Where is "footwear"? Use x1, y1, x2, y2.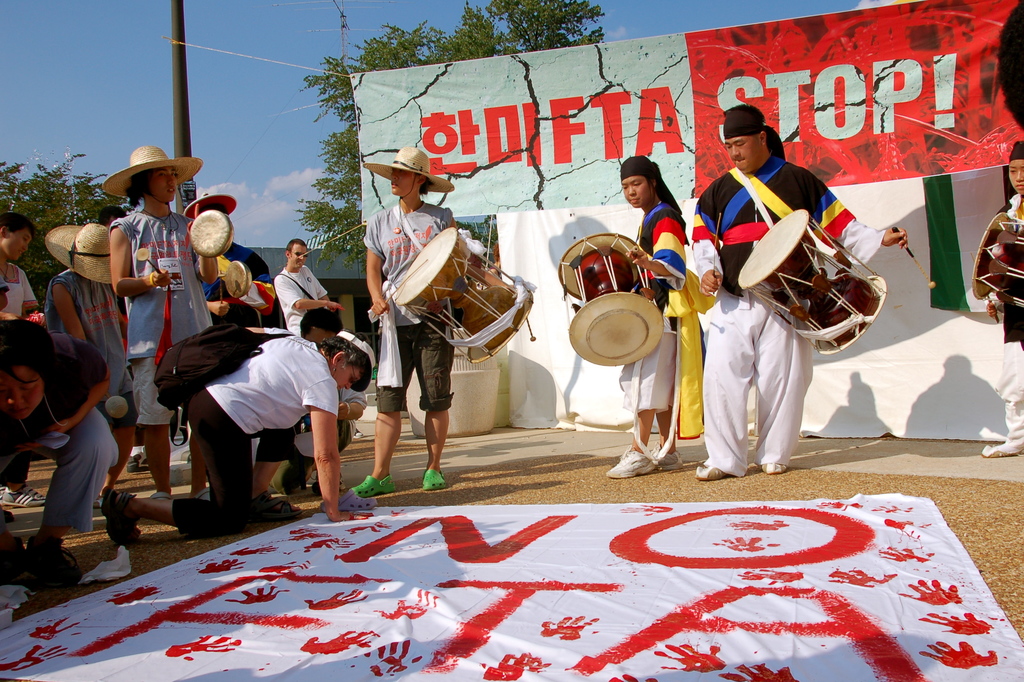
360, 475, 401, 497.
